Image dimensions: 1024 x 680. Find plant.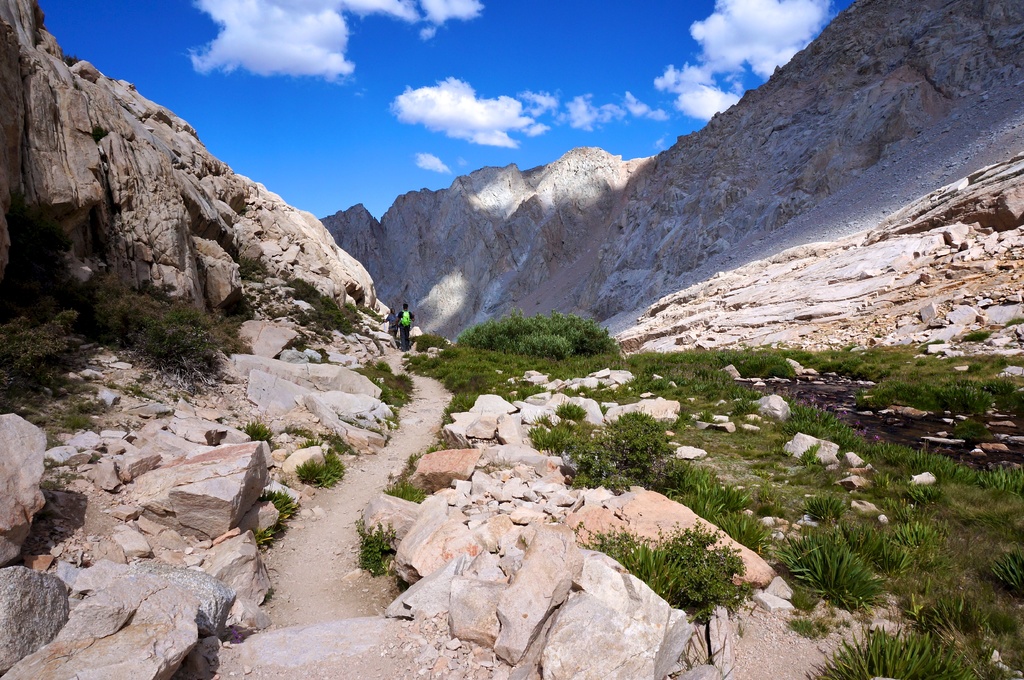
Rect(911, 574, 964, 639).
